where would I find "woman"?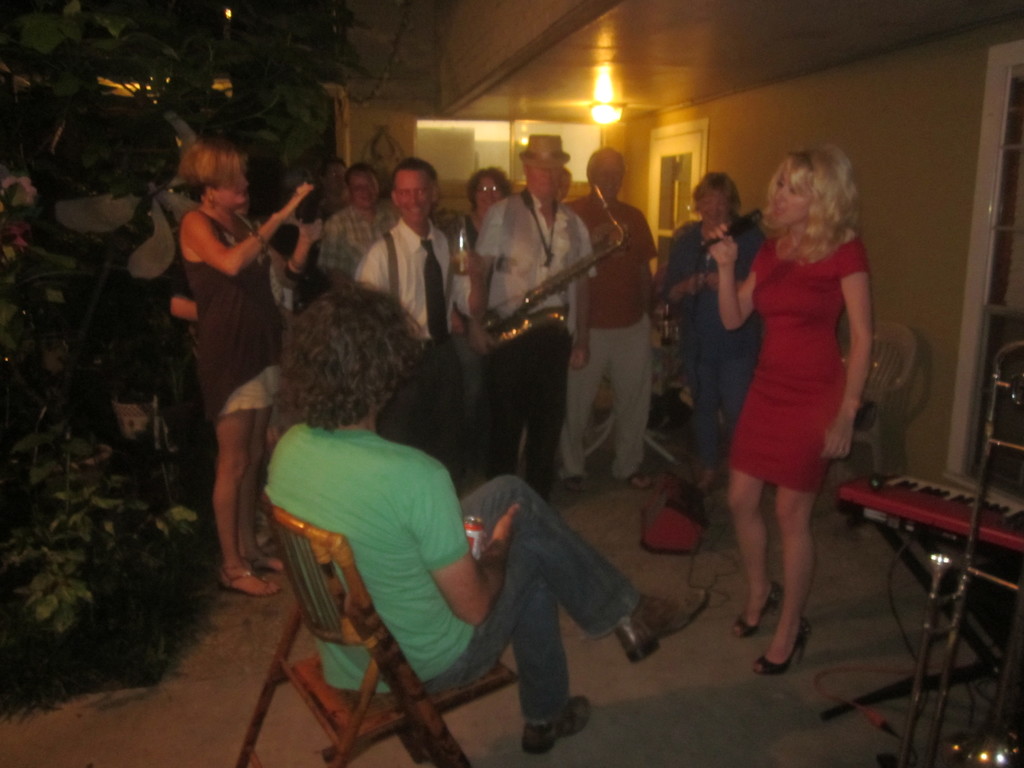
At <region>665, 173, 765, 457</region>.
